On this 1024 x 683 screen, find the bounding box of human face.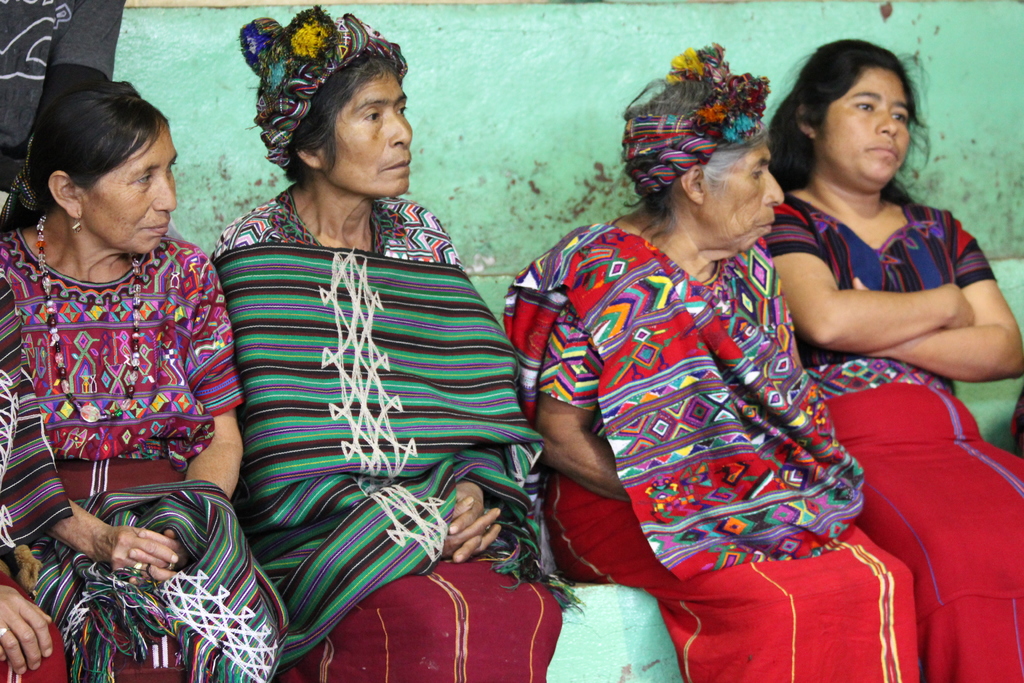
Bounding box: left=819, top=70, right=911, bottom=183.
